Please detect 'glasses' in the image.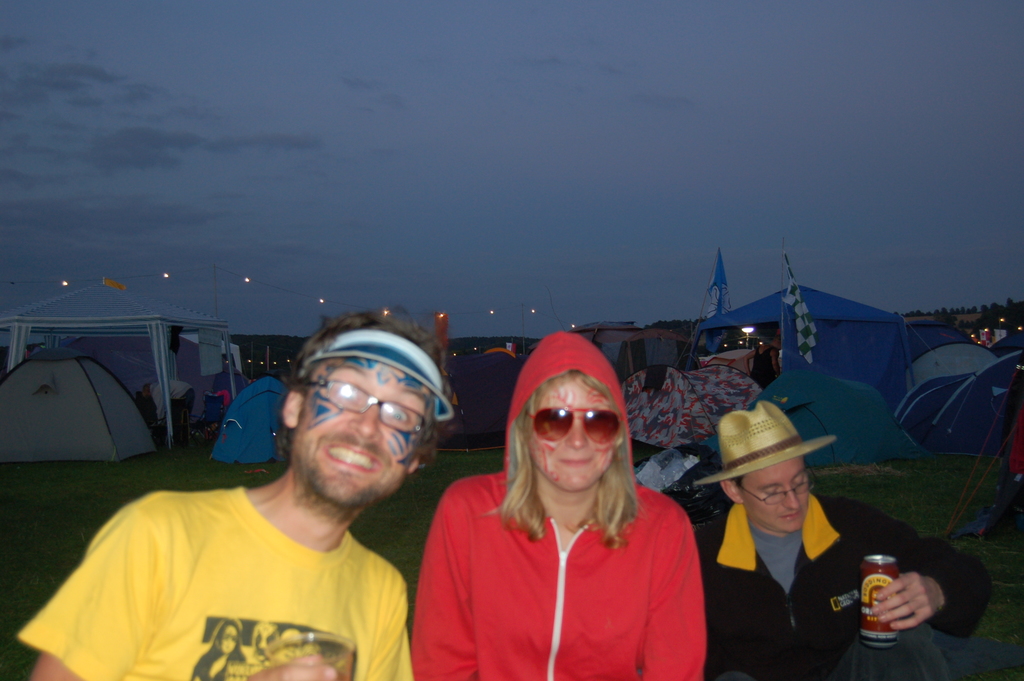
[left=305, top=381, right=428, bottom=434].
